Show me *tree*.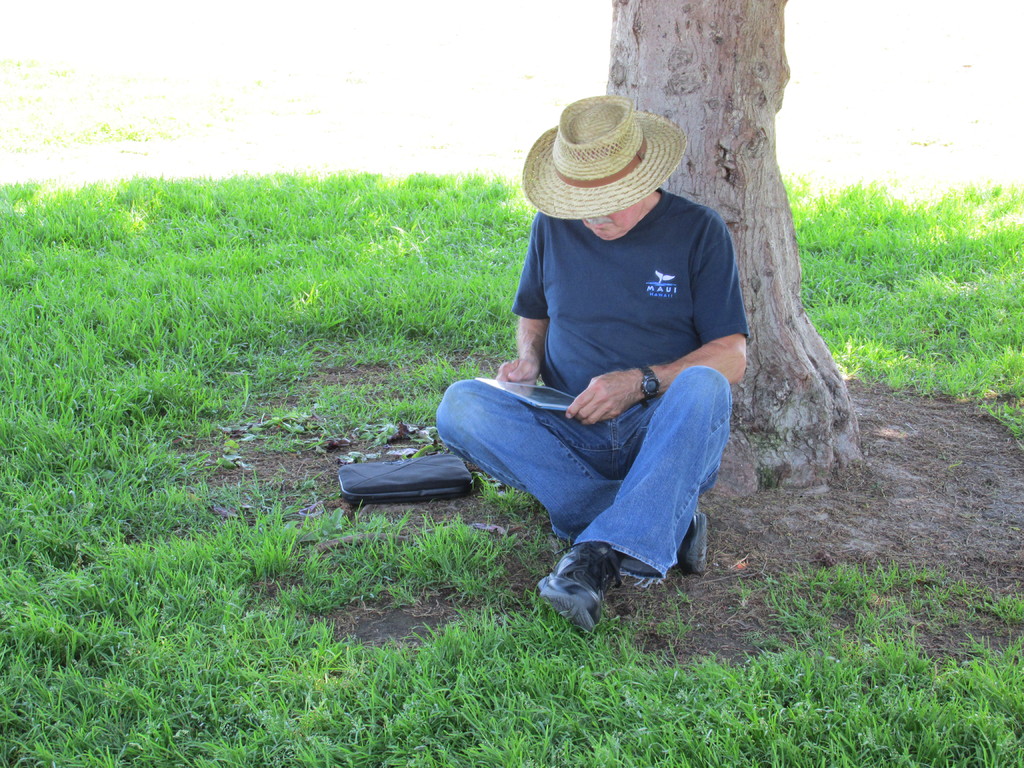
*tree* is here: [604, 0, 856, 499].
